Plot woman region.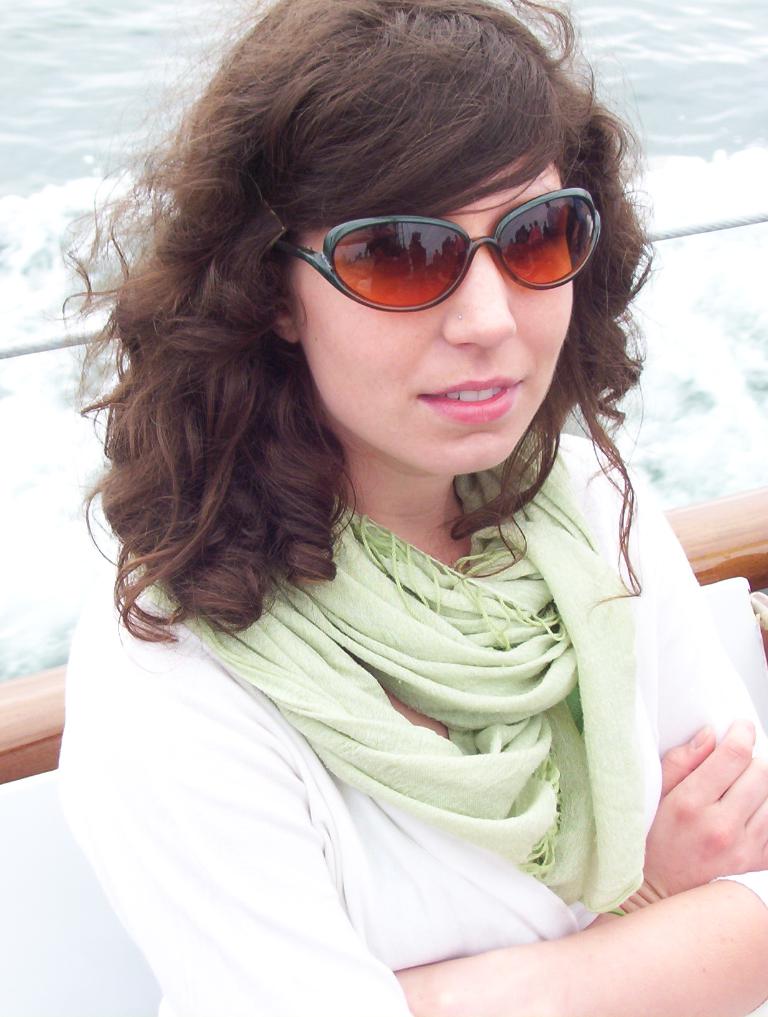
Plotted at pyautogui.locateOnScreen(38, 0, 767, 1005).
